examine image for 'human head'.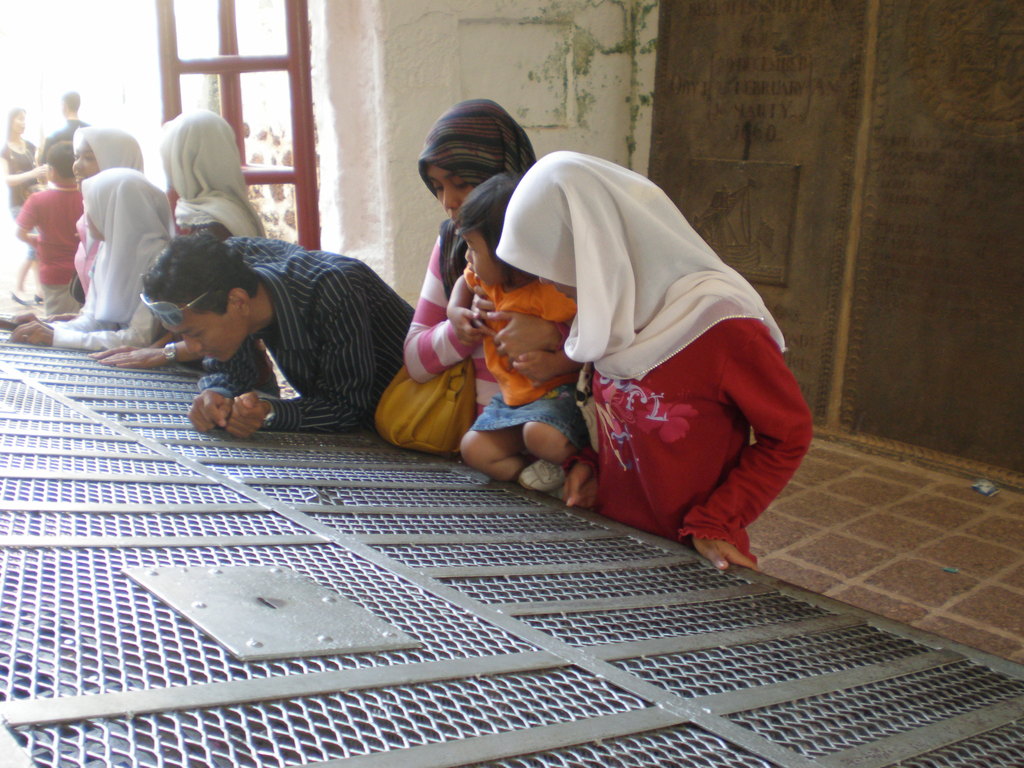
Examination result: {"left": 157, "top": 108, "right": 232, "bottom": 196}.
